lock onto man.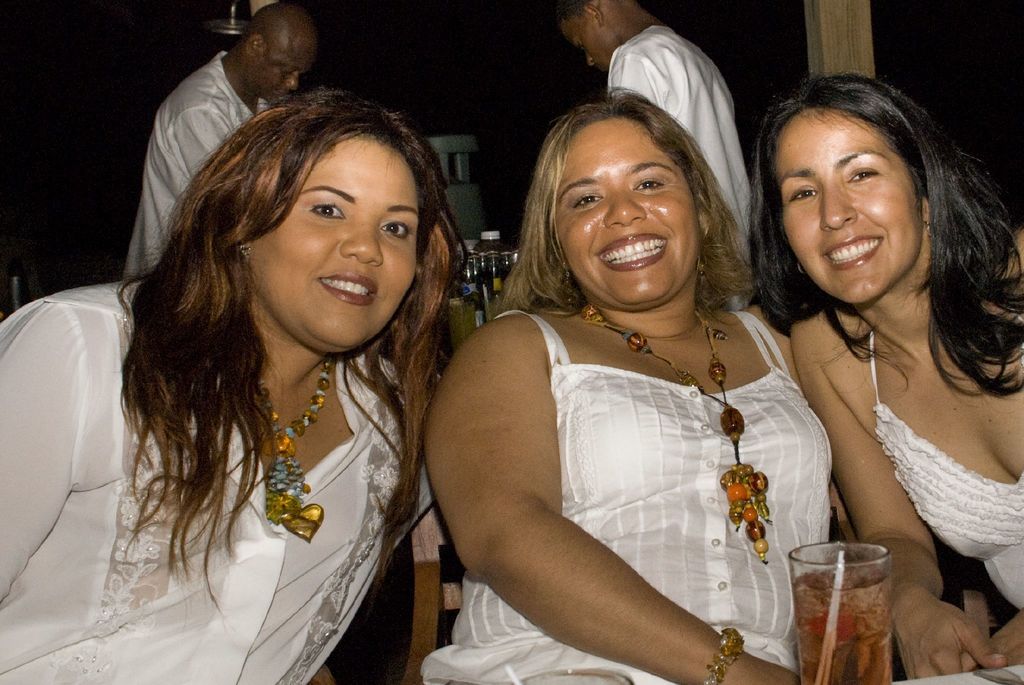
Locked: [127,0,315,277].
